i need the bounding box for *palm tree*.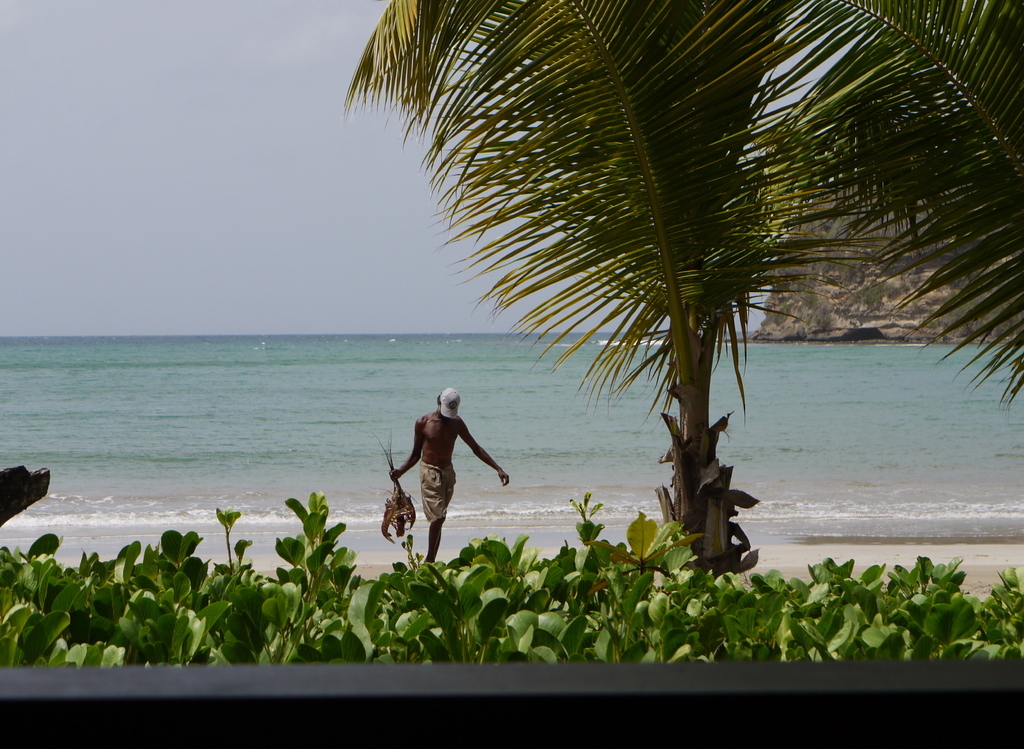
Here it is: 346 0 1023 560.
